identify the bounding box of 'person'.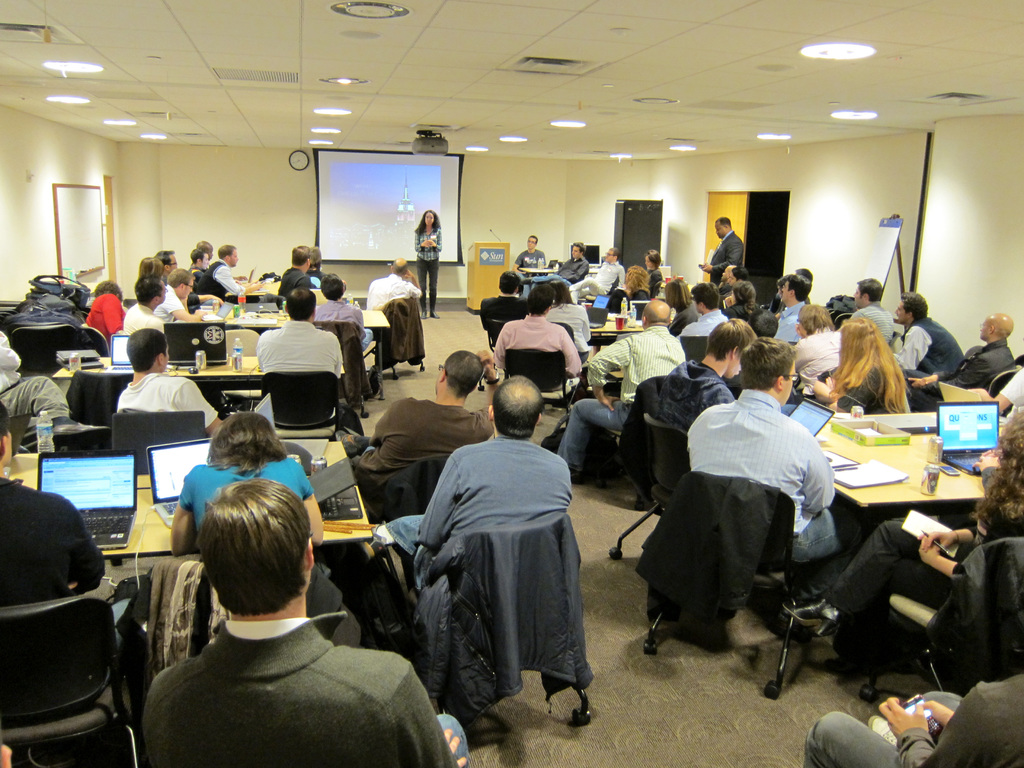
(x1=115, y1=326, x2=223, y2=436).
